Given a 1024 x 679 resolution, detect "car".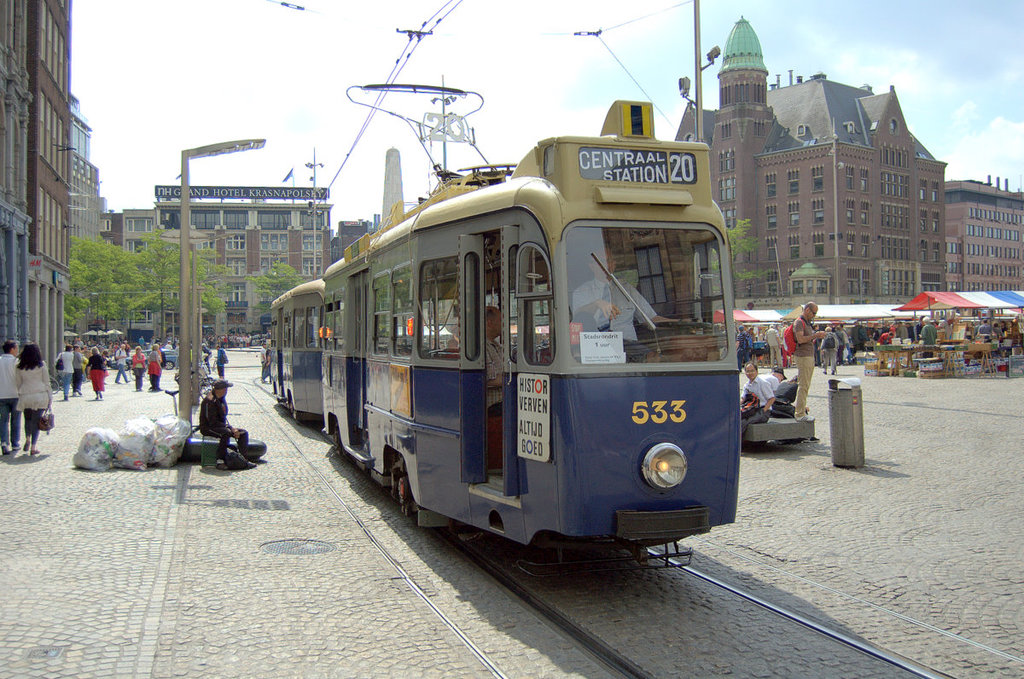
(left=164, top=349, right=178, bottom=370).
